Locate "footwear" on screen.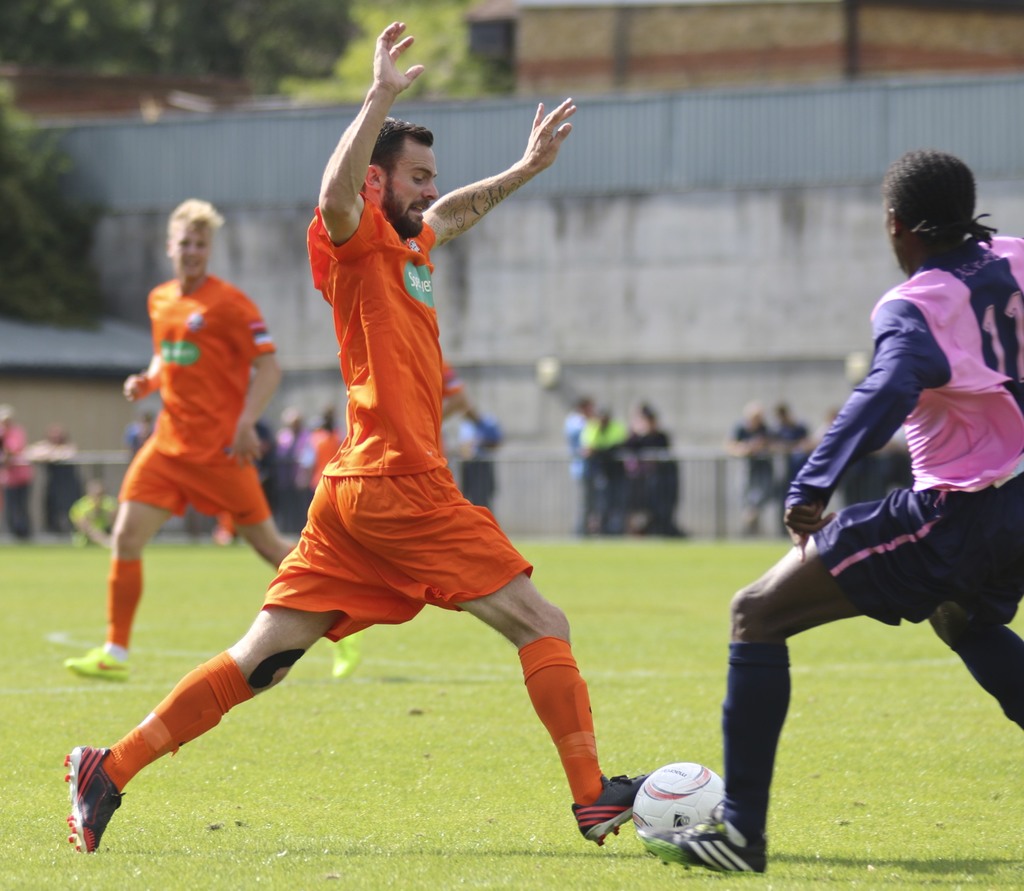
On screen at locate(45, 753, 118, 866).
